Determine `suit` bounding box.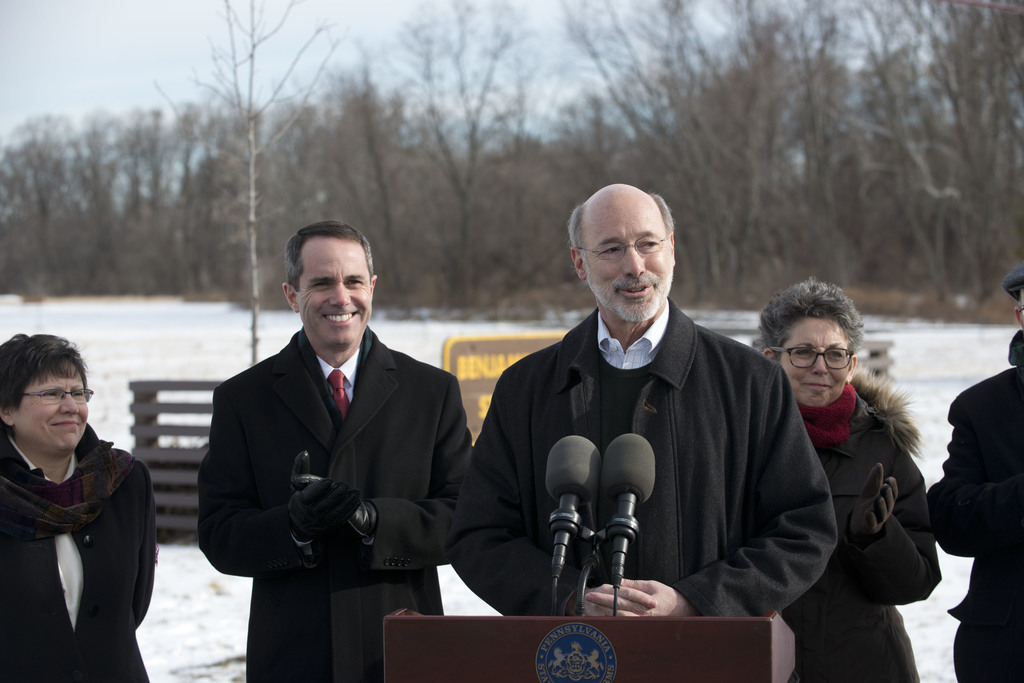
Determined: 0, 427, 156, 682.
